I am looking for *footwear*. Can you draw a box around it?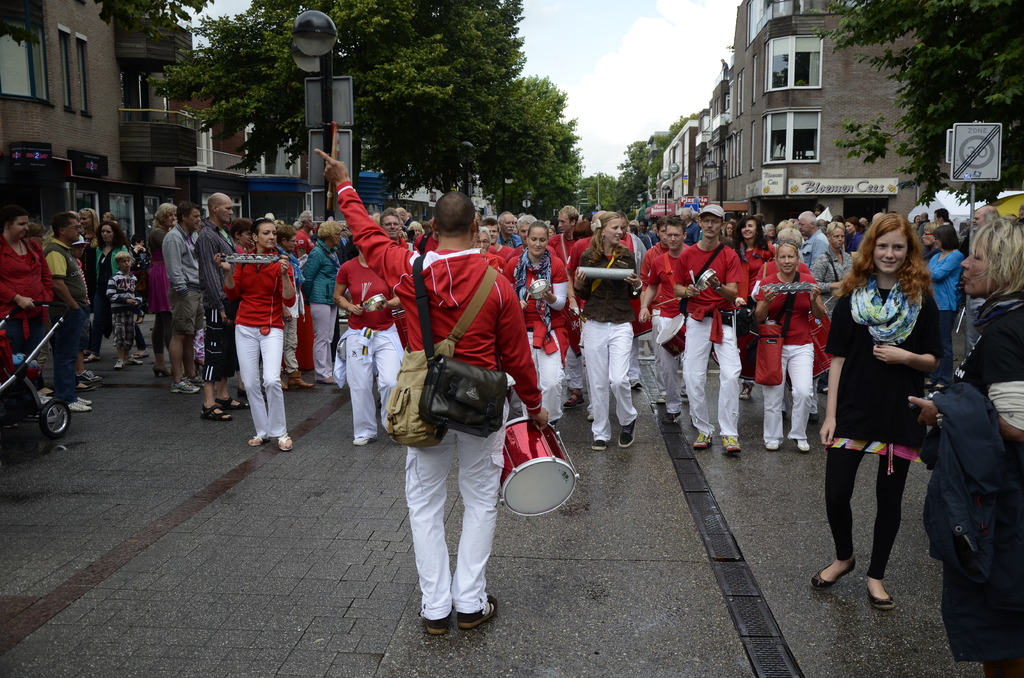
Sure, the bounding box is select_region(354, 432, 379, 445).
